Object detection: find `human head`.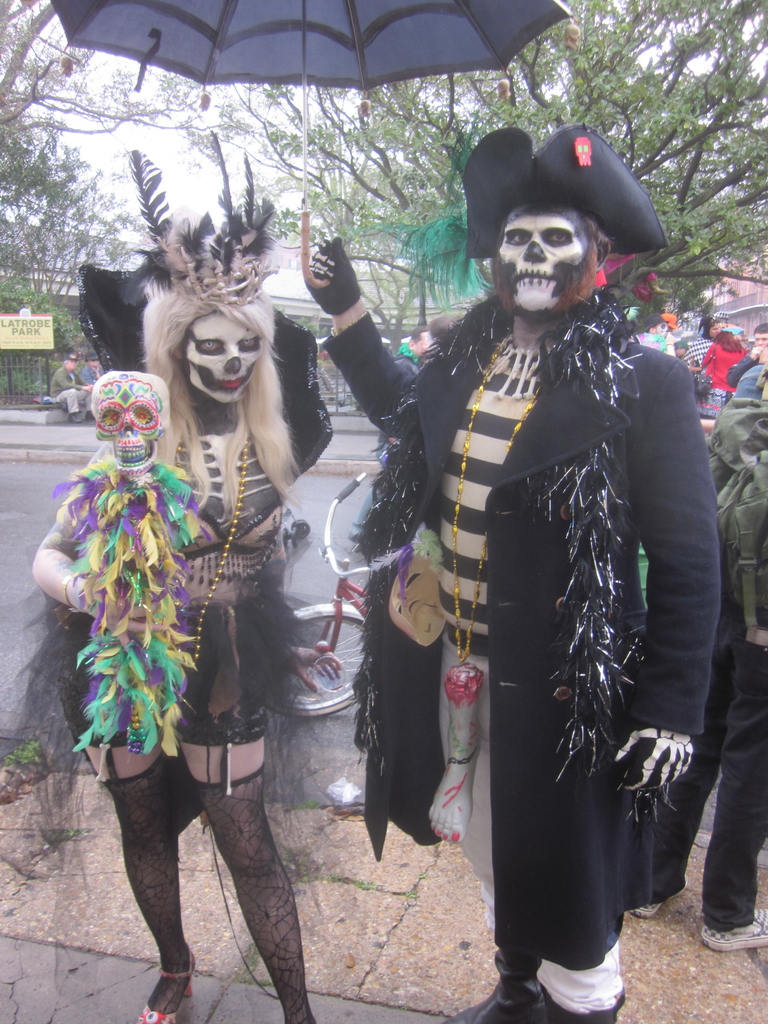
detection(406, 326, 429, 359).
